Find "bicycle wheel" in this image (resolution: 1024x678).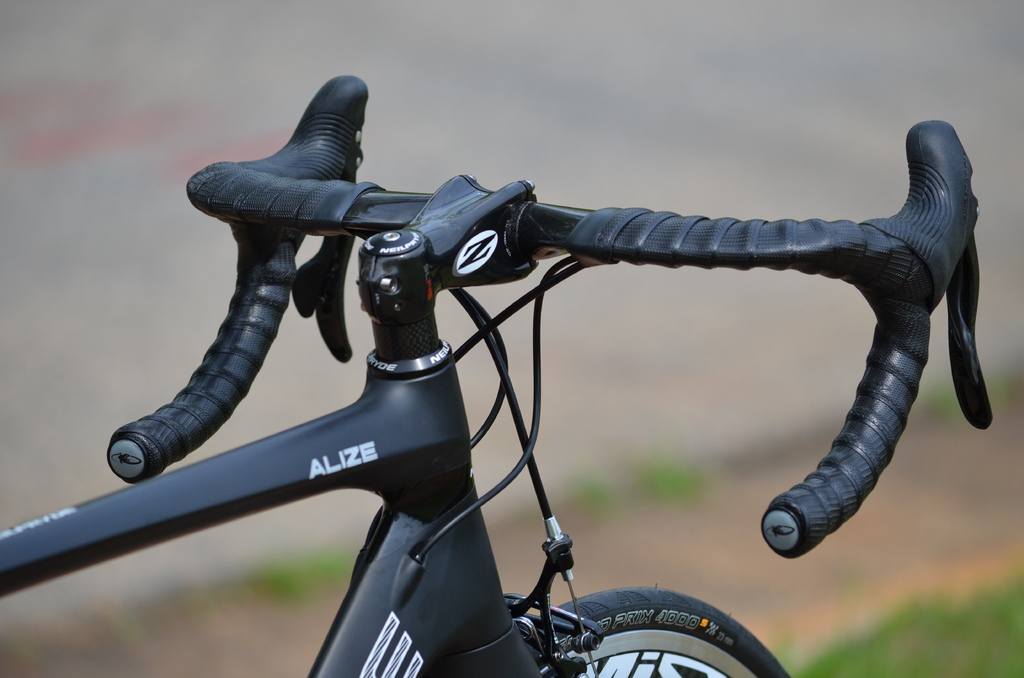
left=531, top=583, right=790, bottom=677.
